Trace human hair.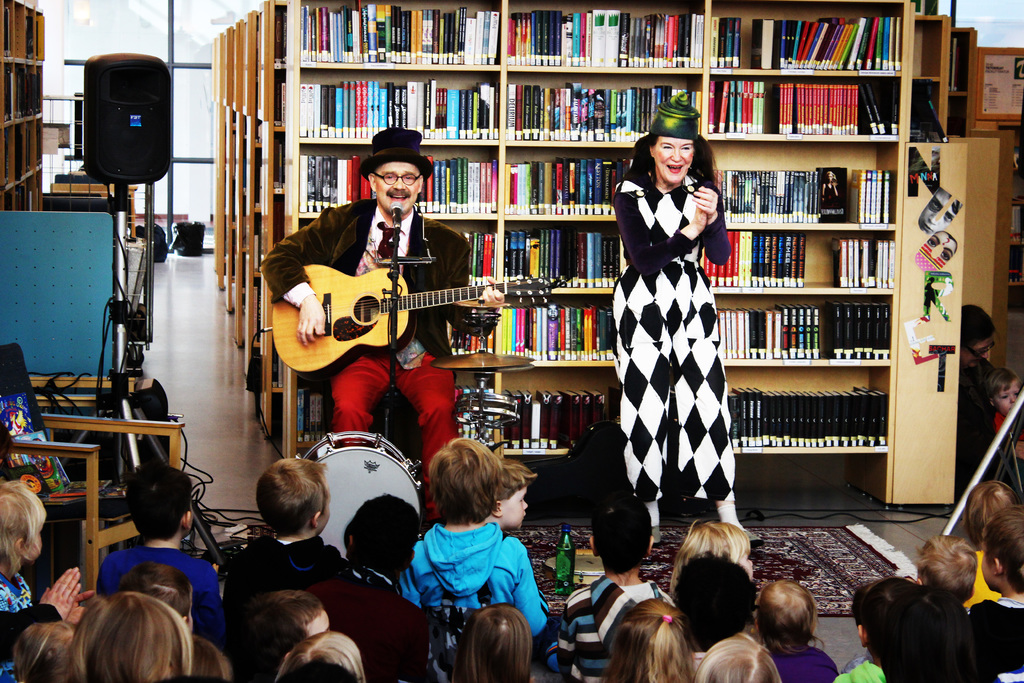
Traced to pyautogui.locateOnScreen(349, 495, 421, 584).
